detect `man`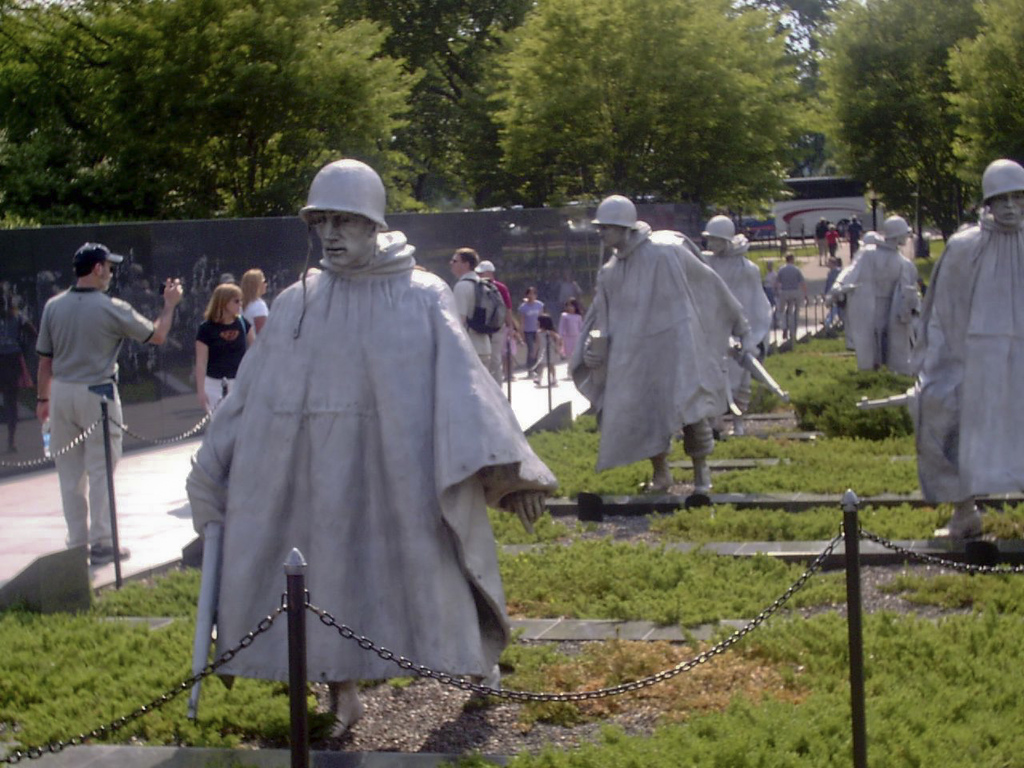
(left=906, top=158, right=1023, bottom=538)
